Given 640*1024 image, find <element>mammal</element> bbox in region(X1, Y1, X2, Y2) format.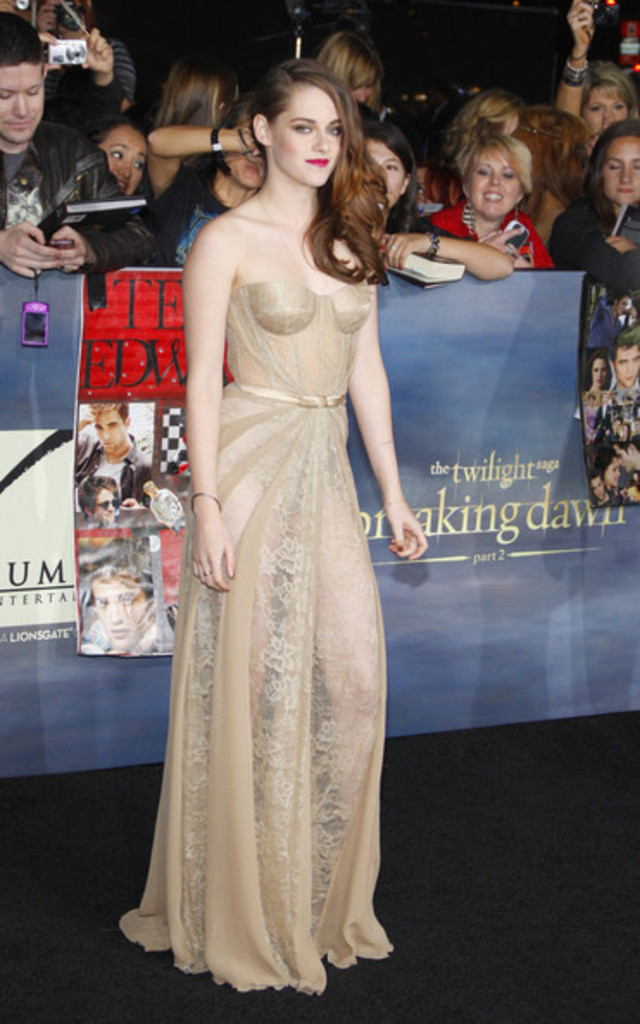
region(119, 60, 423, 1010).
